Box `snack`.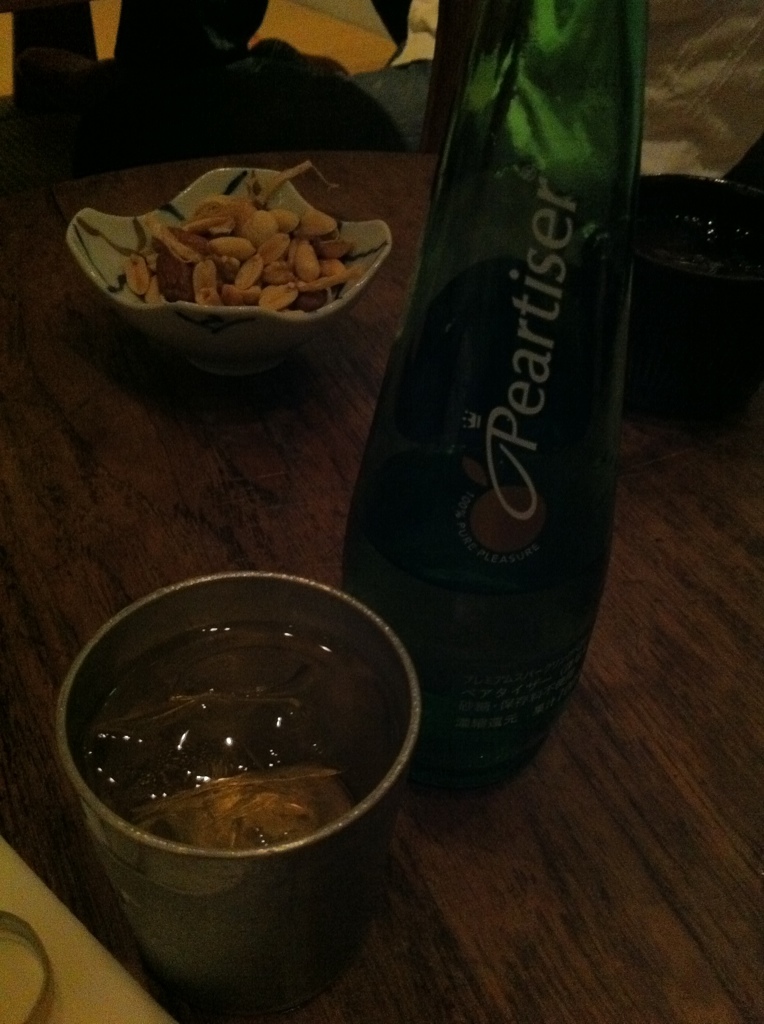
box(66, 151, 380, 340).
